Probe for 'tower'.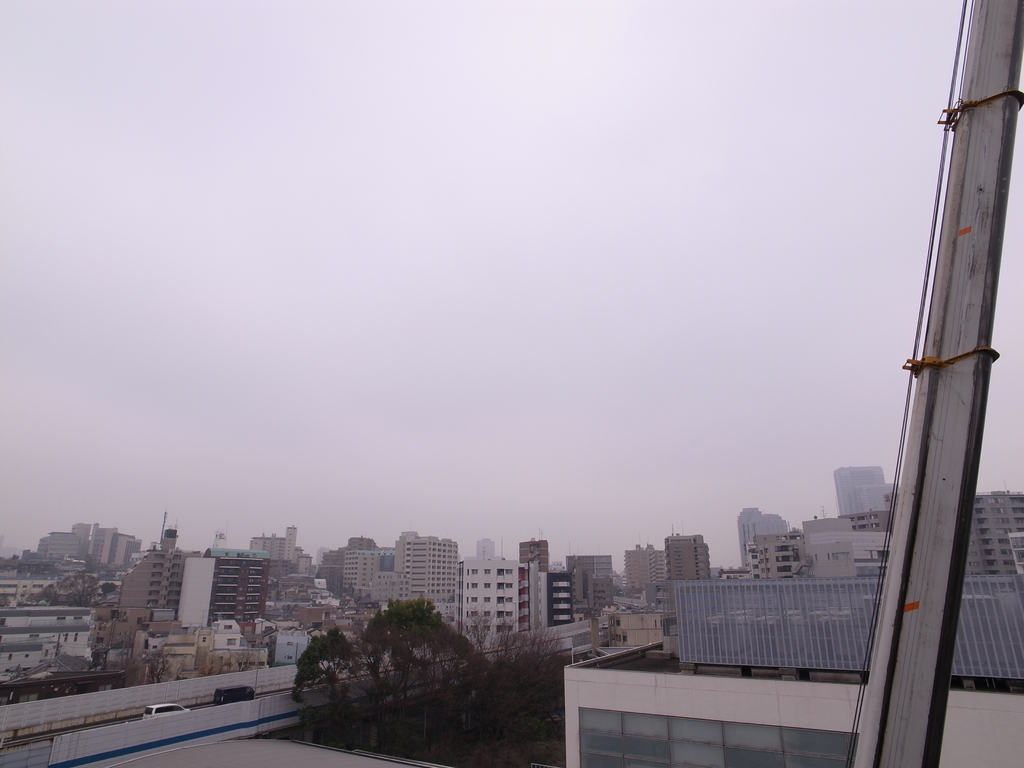
Probe result: [x1=202, y1=544, x2=272, y2=633].
